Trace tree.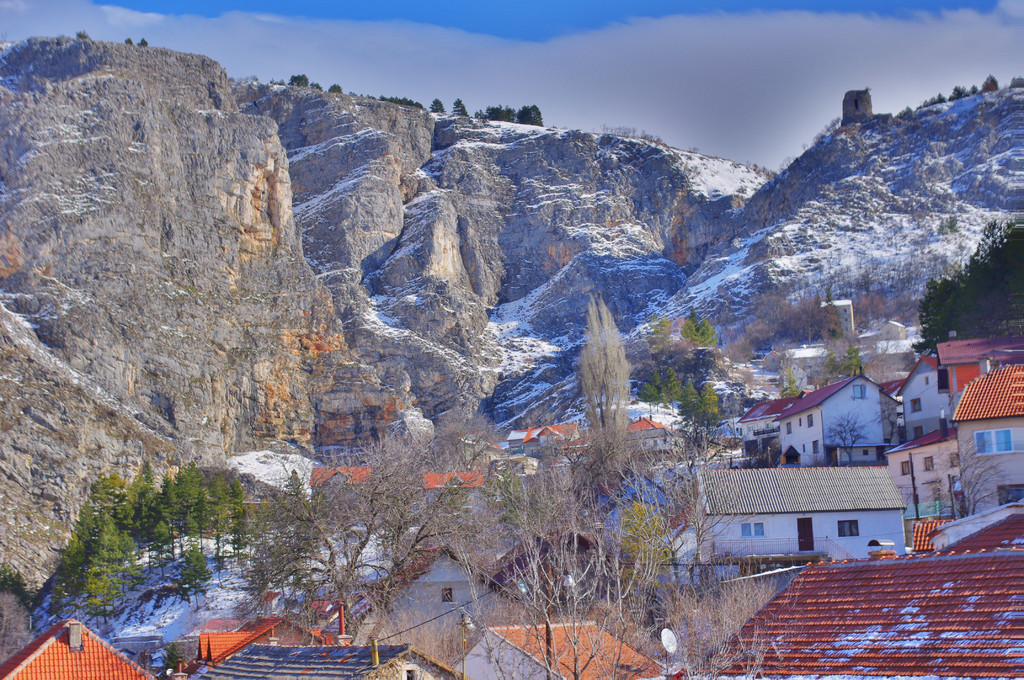
Traced to <box>287,73,307,90</box>.
